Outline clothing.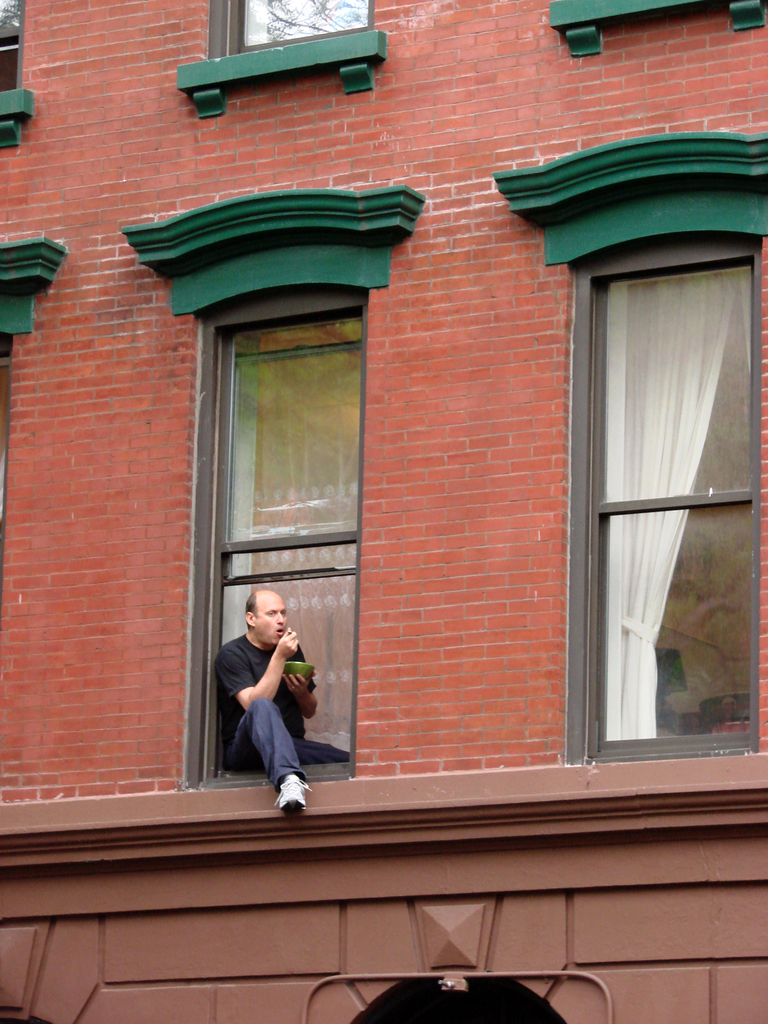
Outline: 214,600,330,802.
